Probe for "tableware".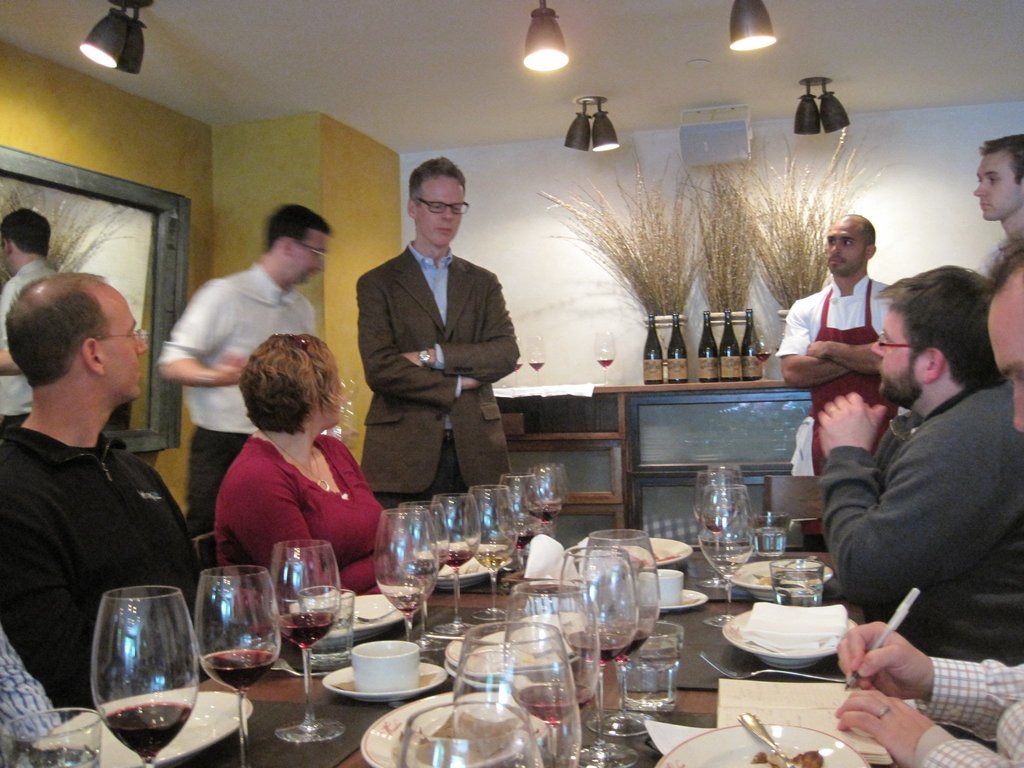
Probe result: 654:717:868:767.
